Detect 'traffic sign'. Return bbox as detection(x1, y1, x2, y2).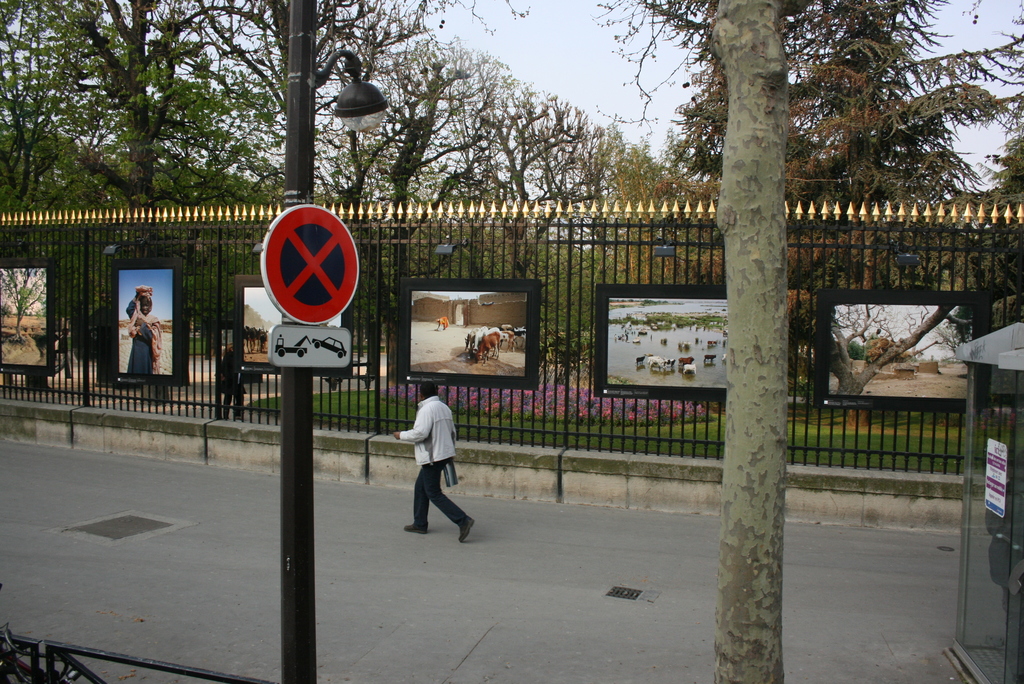
detection(260, 204, 364, 325).
